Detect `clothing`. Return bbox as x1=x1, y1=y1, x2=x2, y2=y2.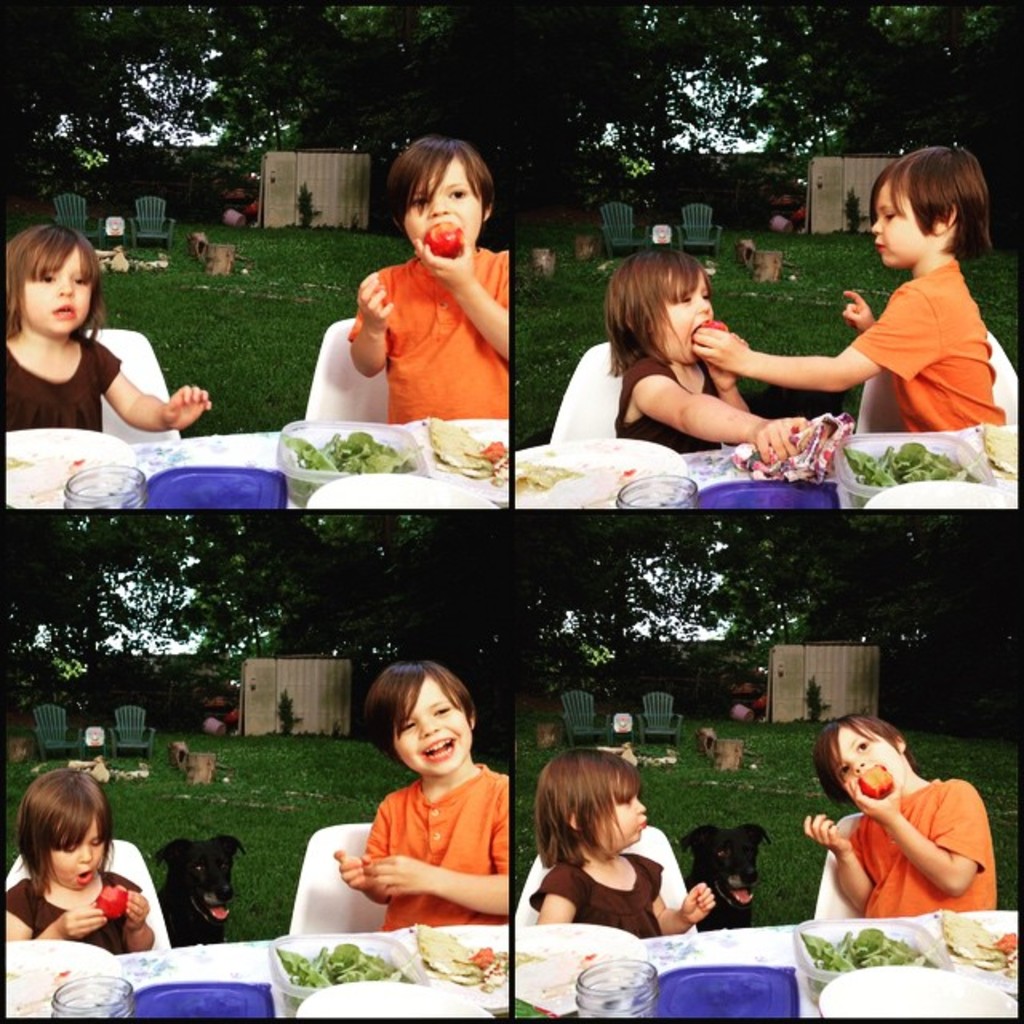
x1=544, y1=843, x2=674, y2=946.
